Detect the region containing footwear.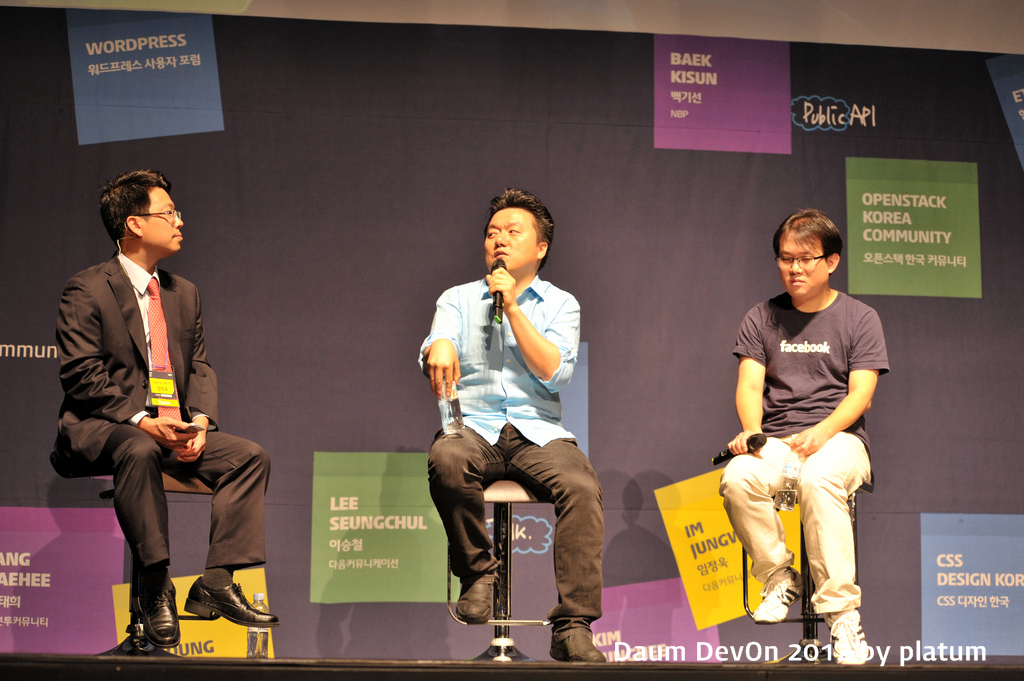
543,616,611,666.
